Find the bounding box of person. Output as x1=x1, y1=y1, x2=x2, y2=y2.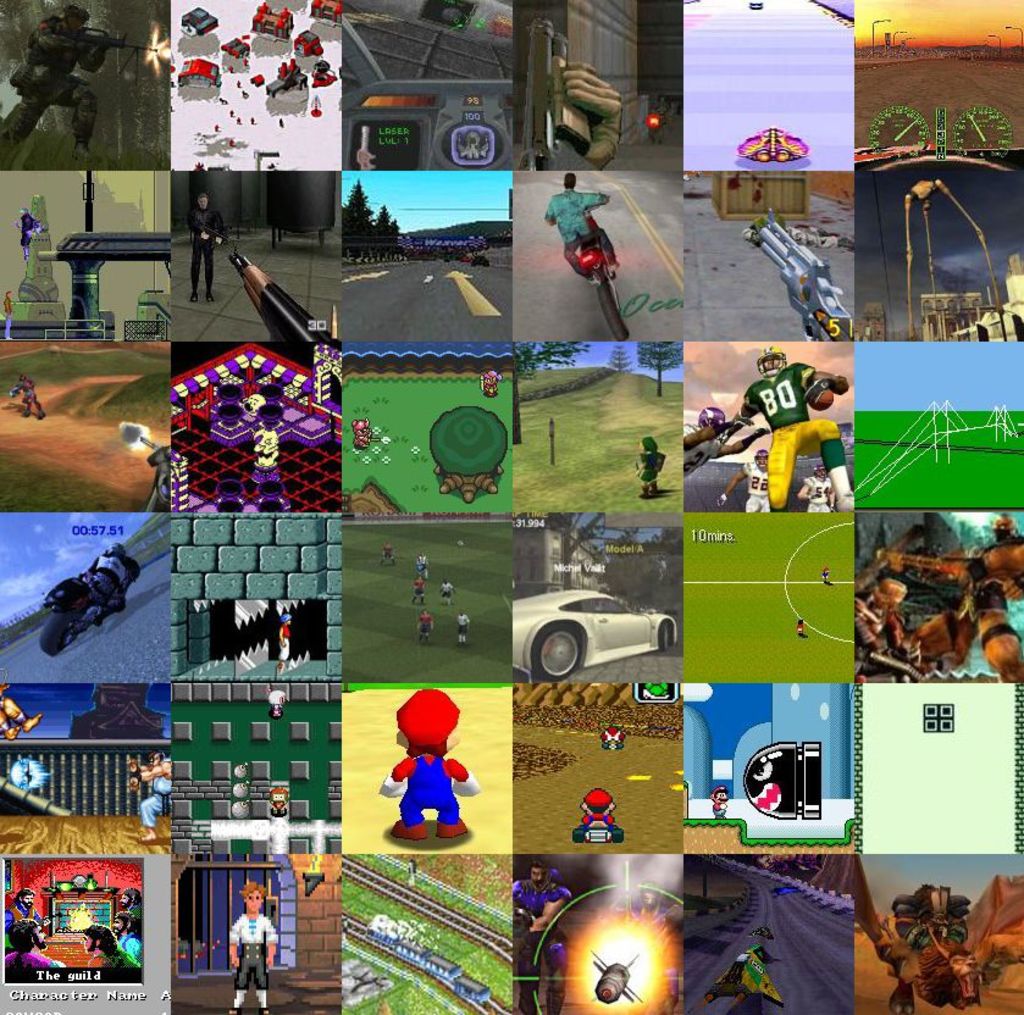
x1=383, y1=688, x2=480, y2=844.
